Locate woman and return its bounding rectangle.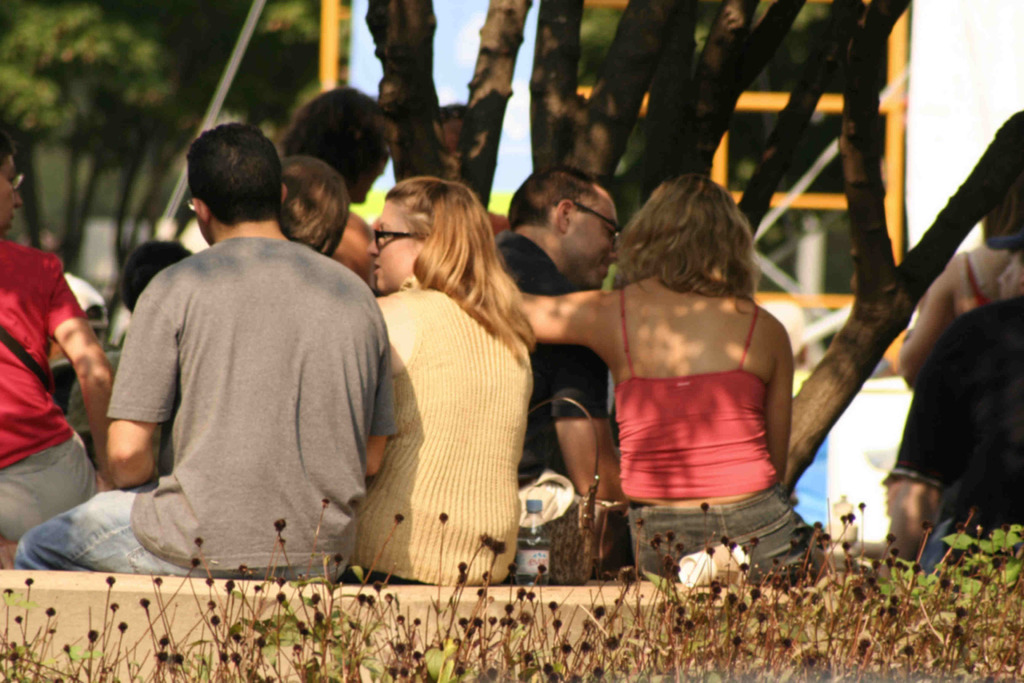
bbox=(335, 178, 552, 584).
